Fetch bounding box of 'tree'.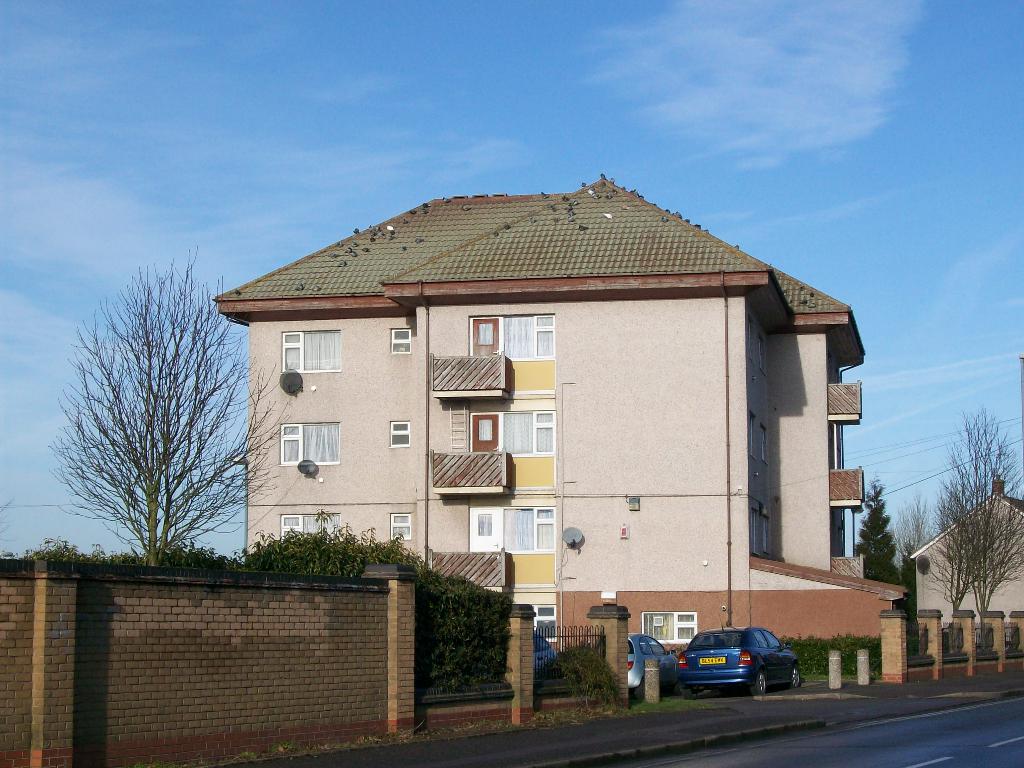
Bbox: 229 530 488 692.
